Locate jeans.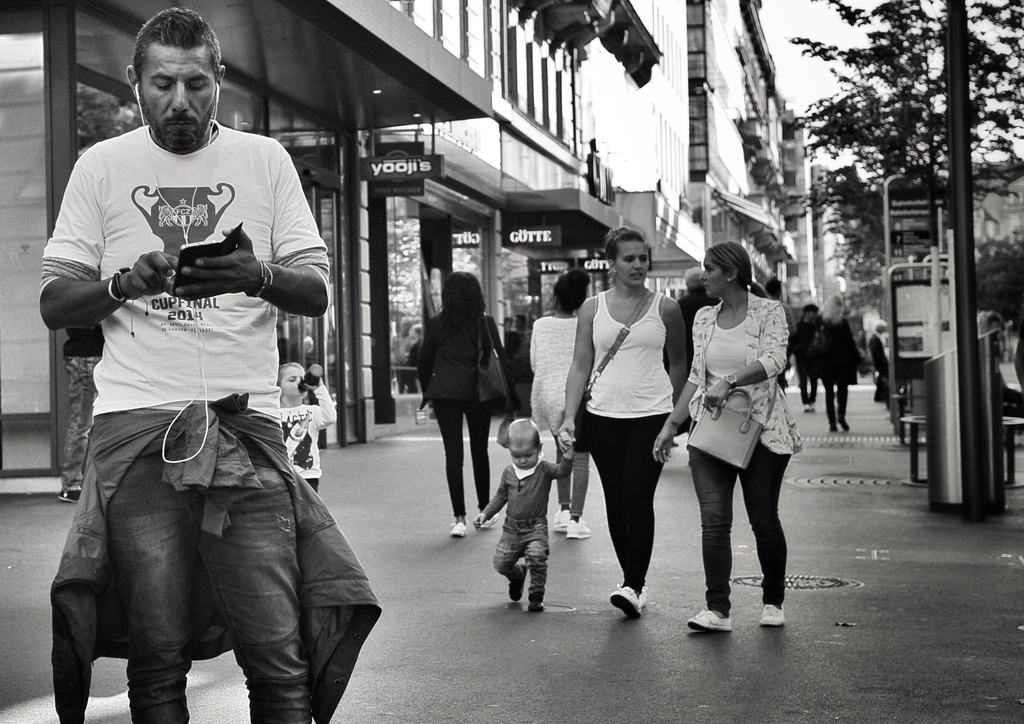
Bounding box: 49,425,351,723.
